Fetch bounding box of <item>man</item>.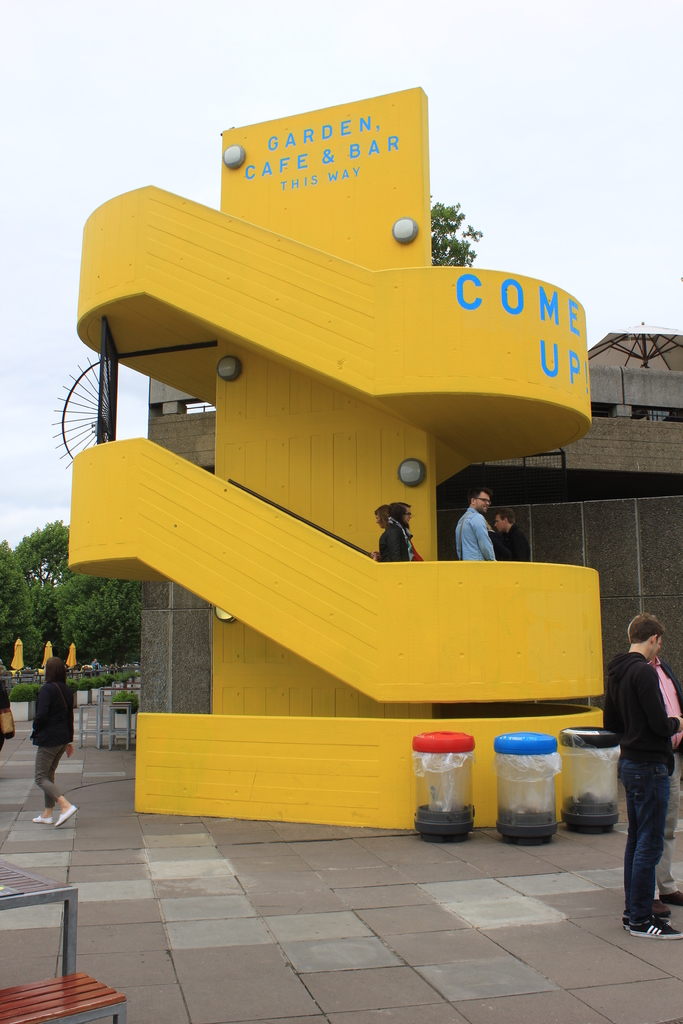
Bbox: <region>490, 505, 534, 565</region>.
